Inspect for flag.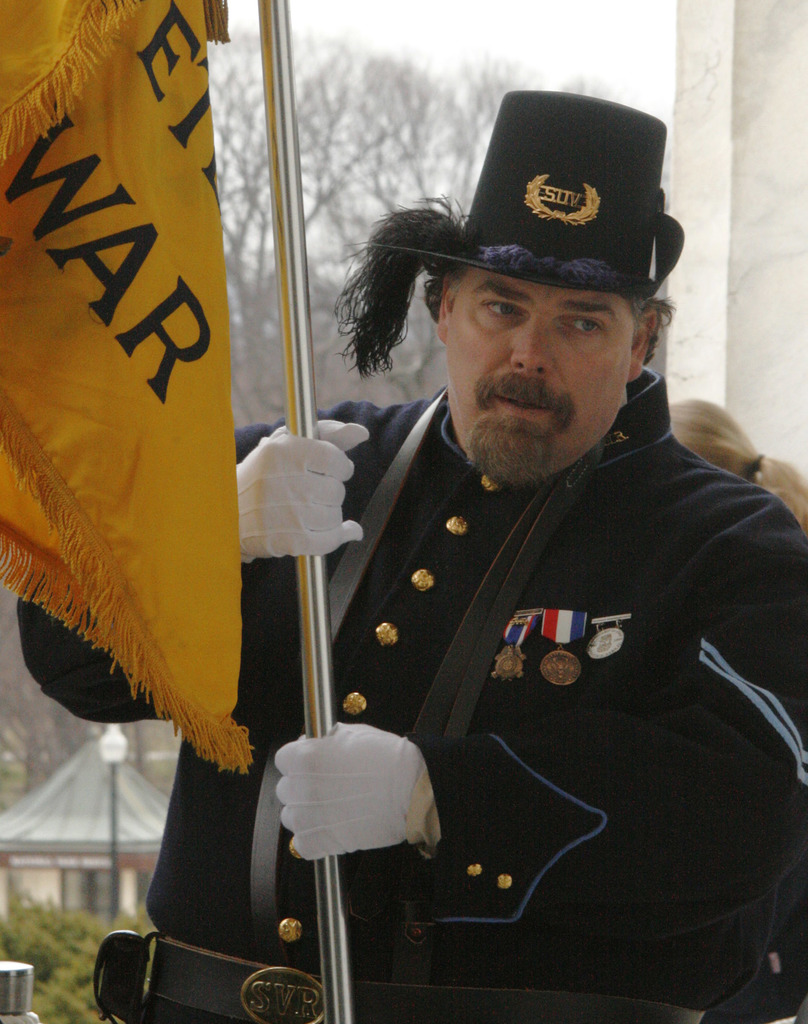
Inspection: [3, 33, 263, 855].
